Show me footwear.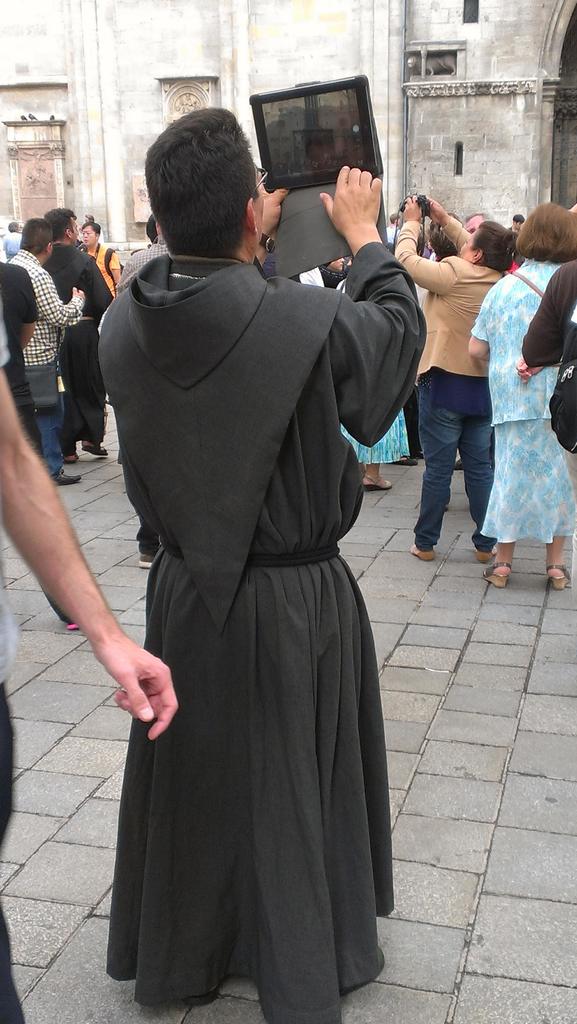
footwear is here: 406:535:439:572.
